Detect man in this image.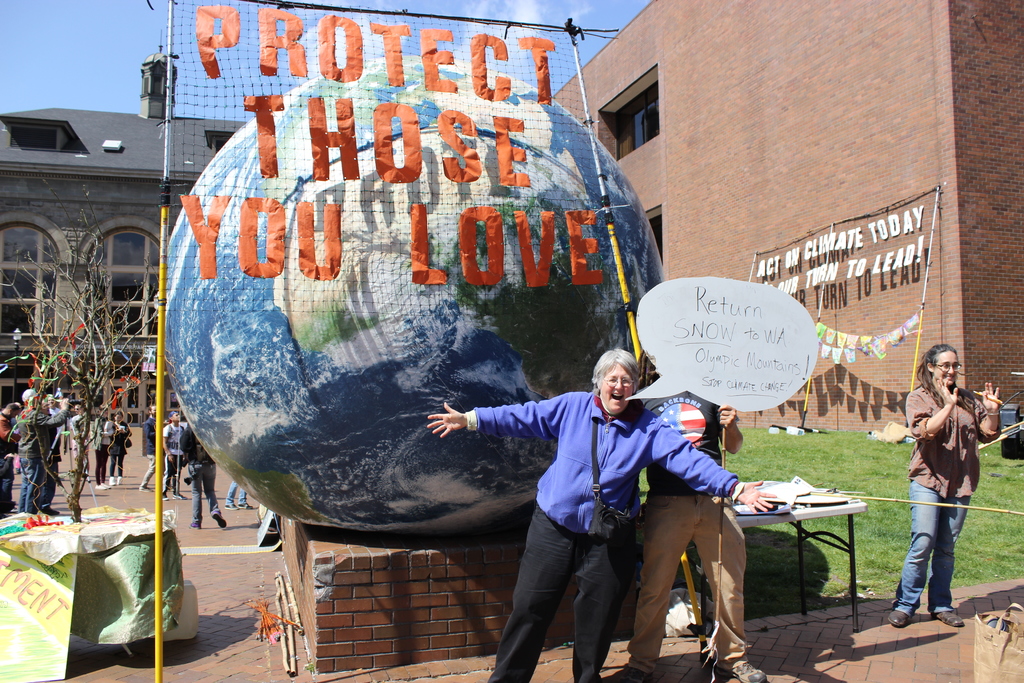
Detection: (137, 404, 175, 492).
